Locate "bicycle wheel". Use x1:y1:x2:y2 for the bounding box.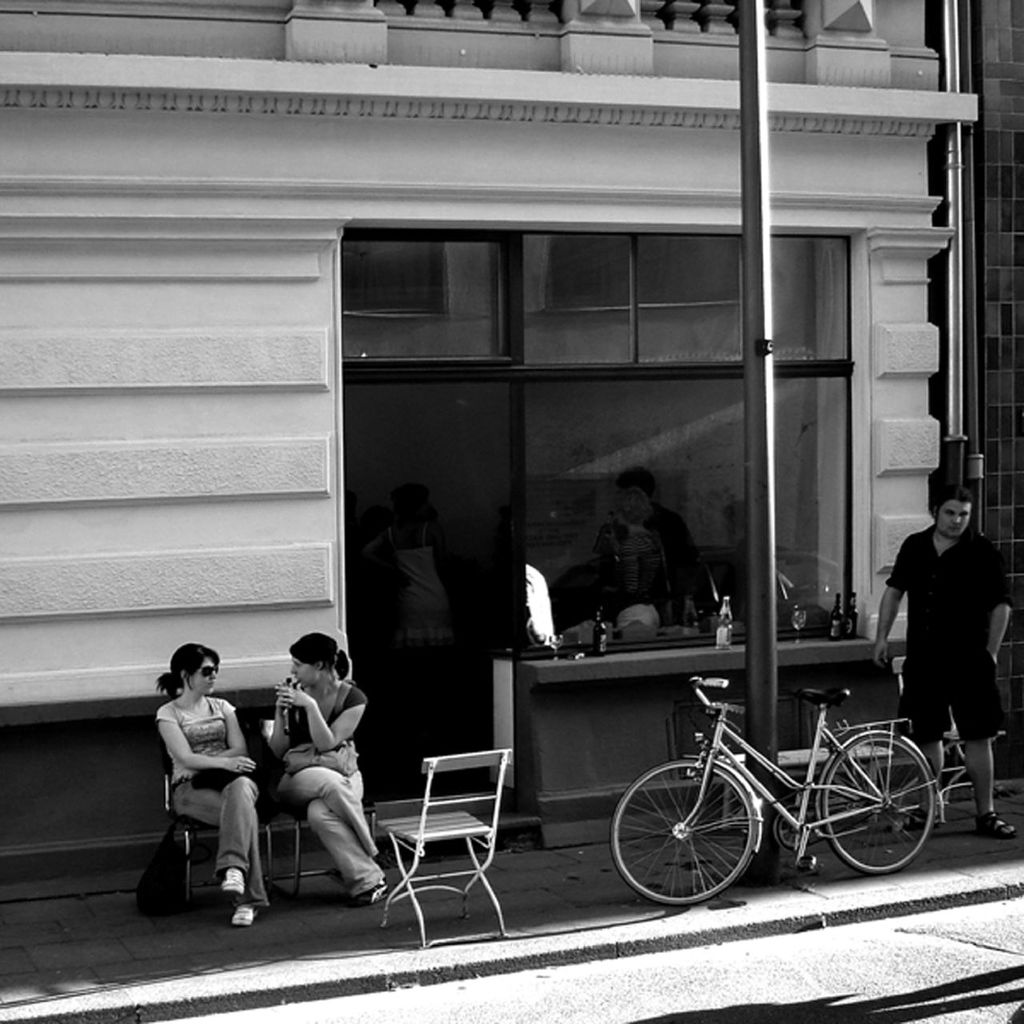
818:732:938:876.
